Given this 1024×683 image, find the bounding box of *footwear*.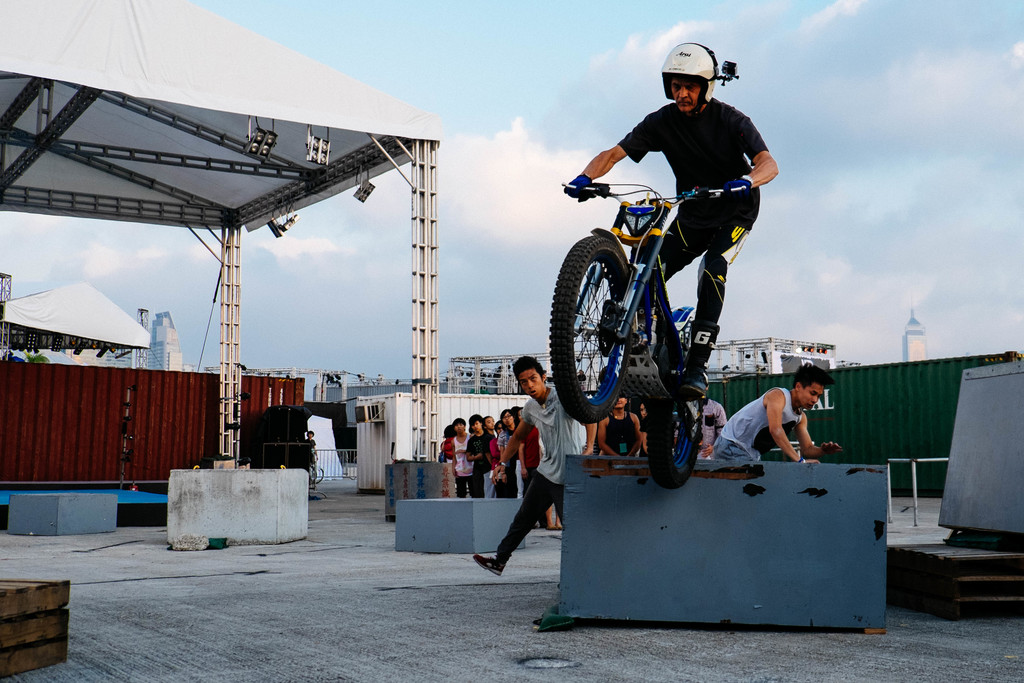
region(676, 362, 714, 401).
